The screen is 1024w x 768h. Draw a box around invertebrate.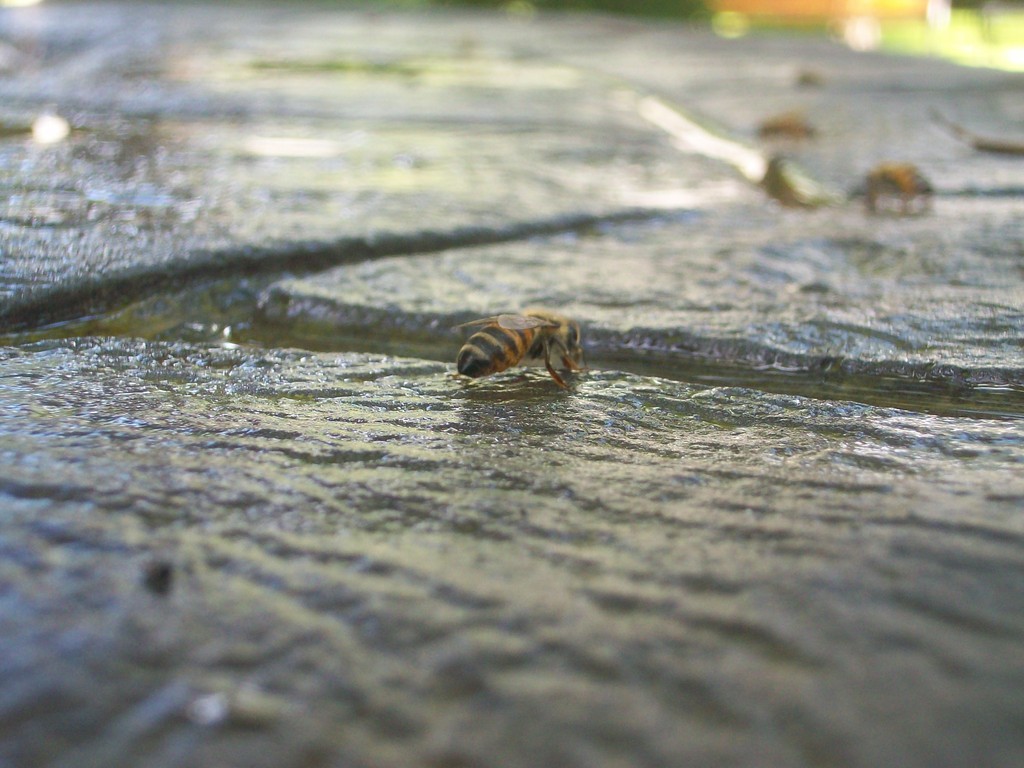
<bbox>451, 308, 592, 392</bbox>.
